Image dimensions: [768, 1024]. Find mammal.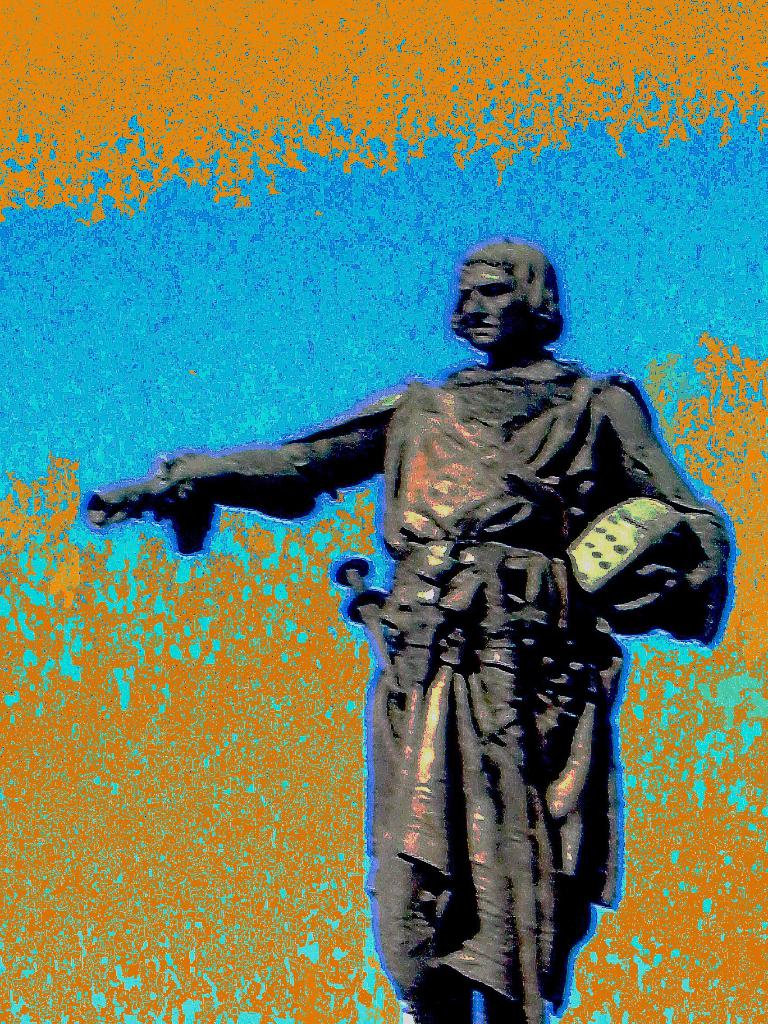
104 235 705 876.
